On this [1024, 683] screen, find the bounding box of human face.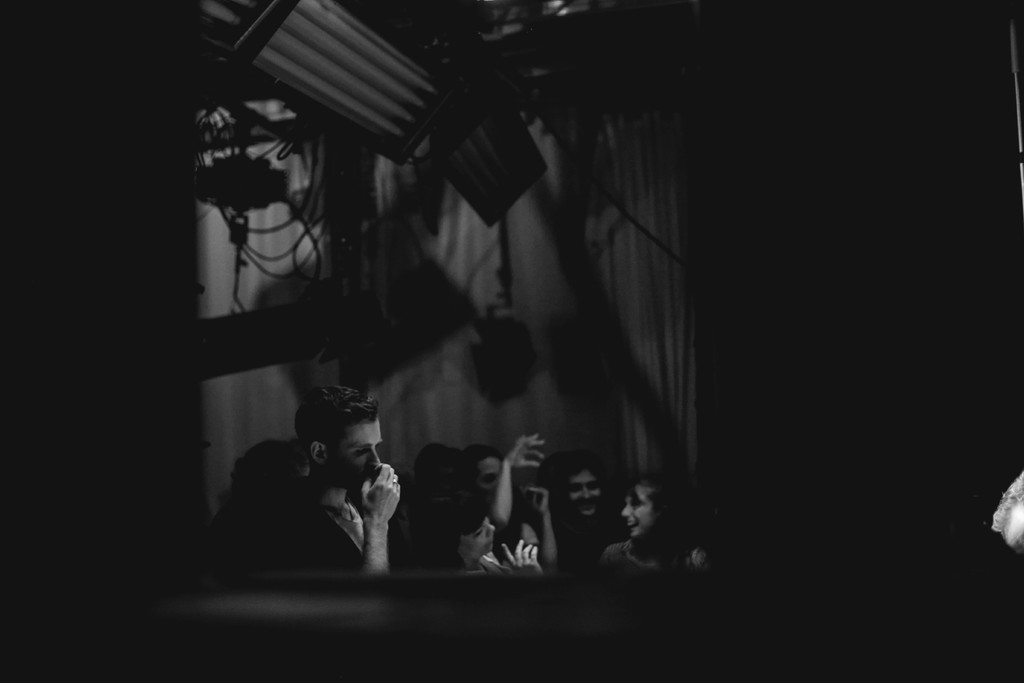
Bounding box: box=[568, 465, 602, 512].
